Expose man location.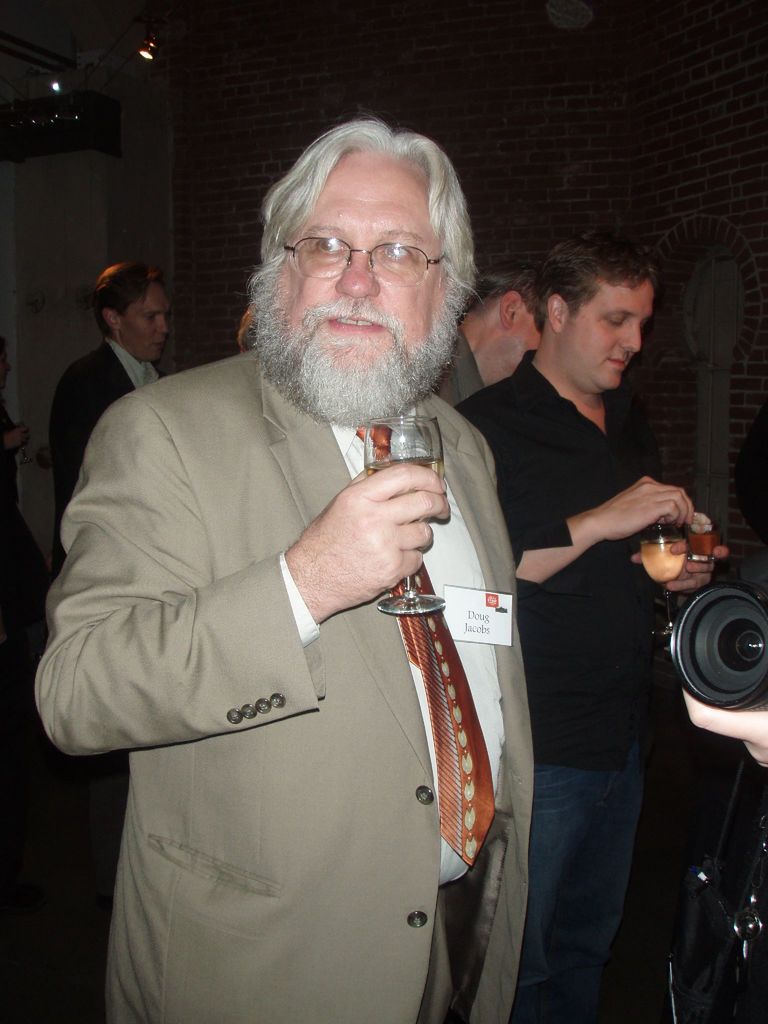
Exposed at 426,263,559,404.
